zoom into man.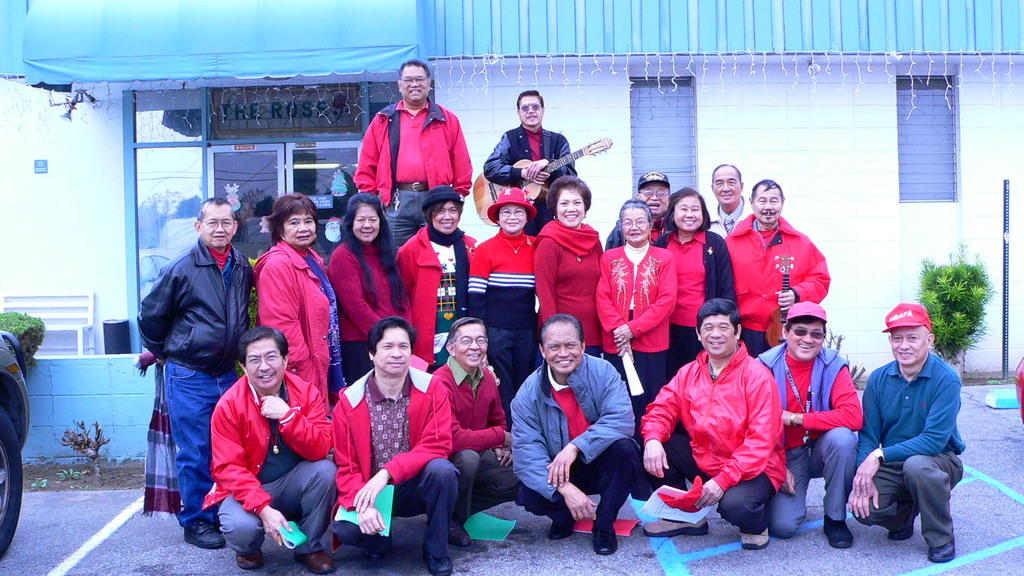
Zoom target: [left=139, top=193, right=257, bottom=545].
